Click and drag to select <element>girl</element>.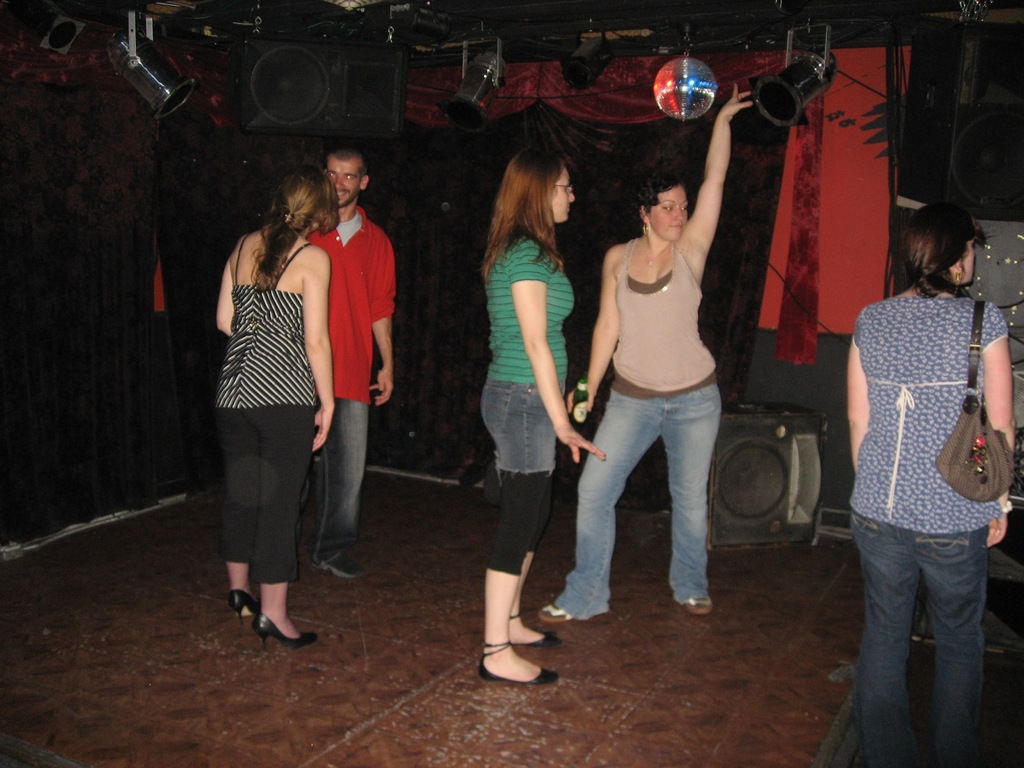
Selection: [472,145,606,686].
